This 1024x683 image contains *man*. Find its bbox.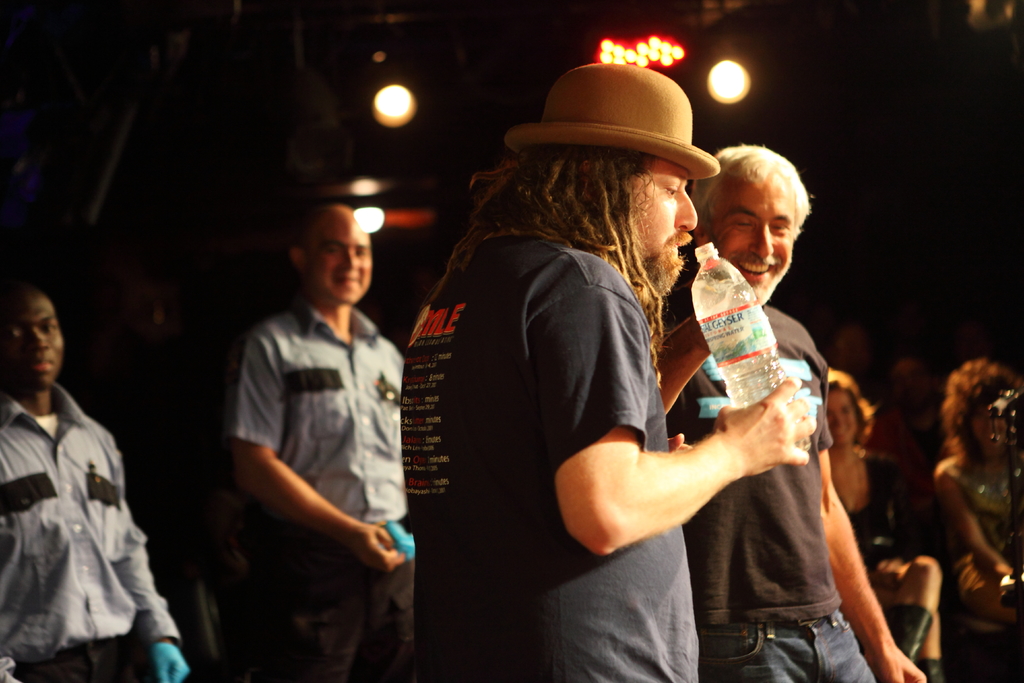
401, 64, 813, 681.
